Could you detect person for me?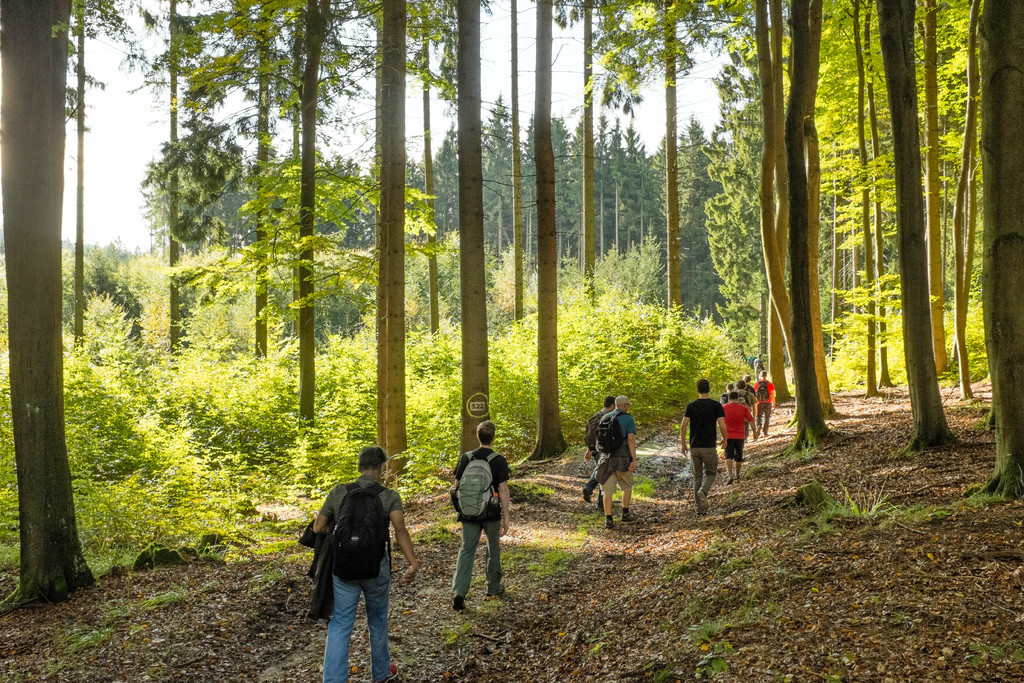
Detection result: rect(753, 366, 776, 434).
